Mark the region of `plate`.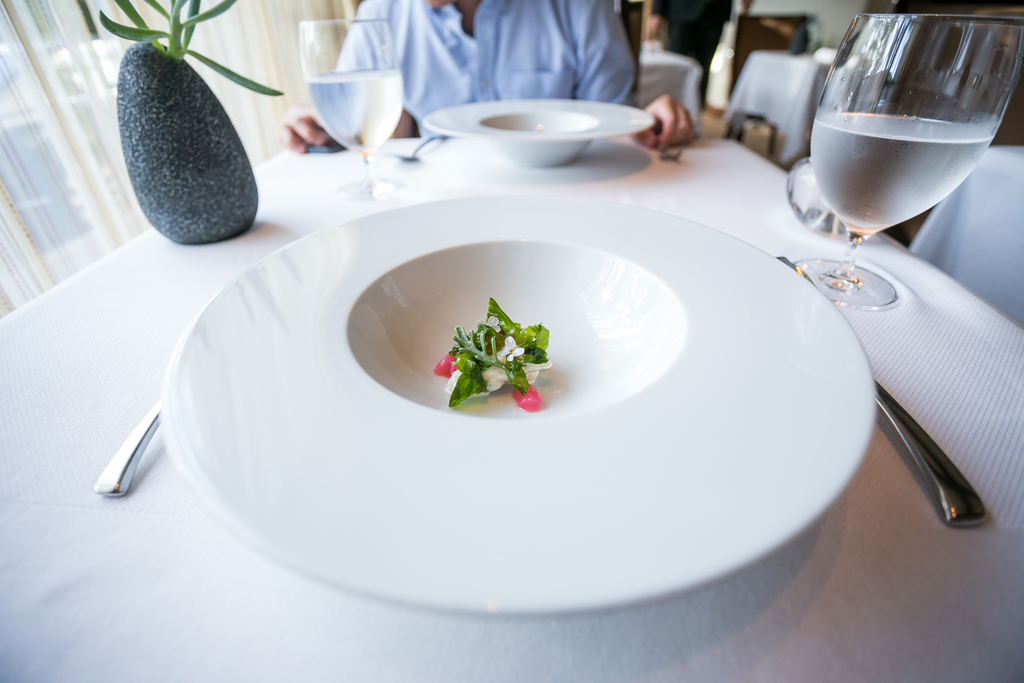
Region: (x1=161, y1=191, x2=877, y2=612).
